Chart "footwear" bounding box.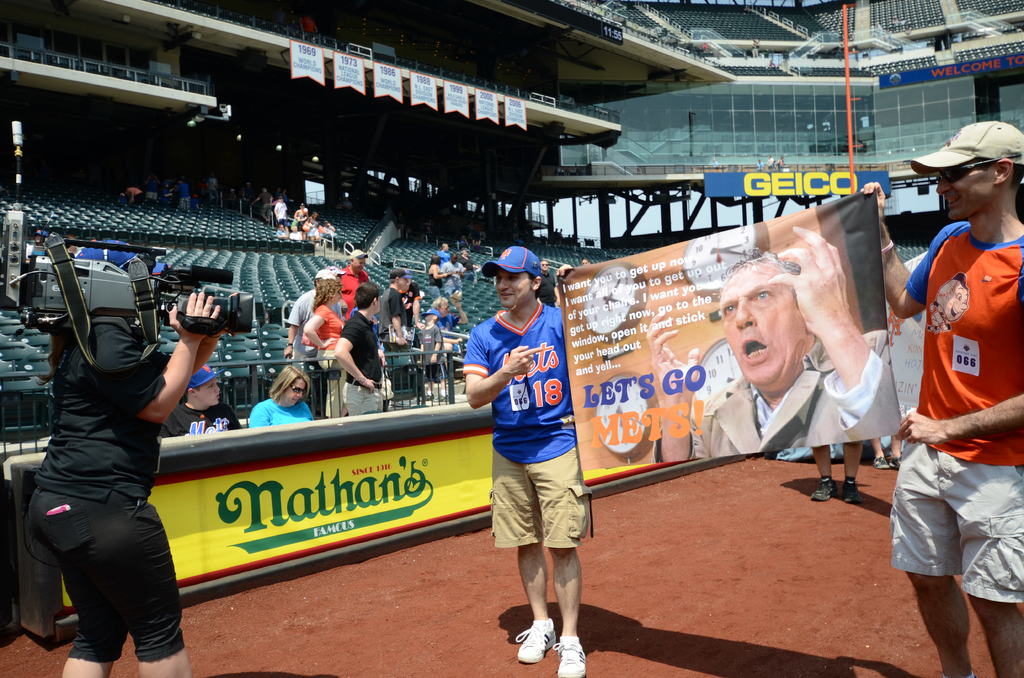
Charted: detection(890, 453, 902, 469).
